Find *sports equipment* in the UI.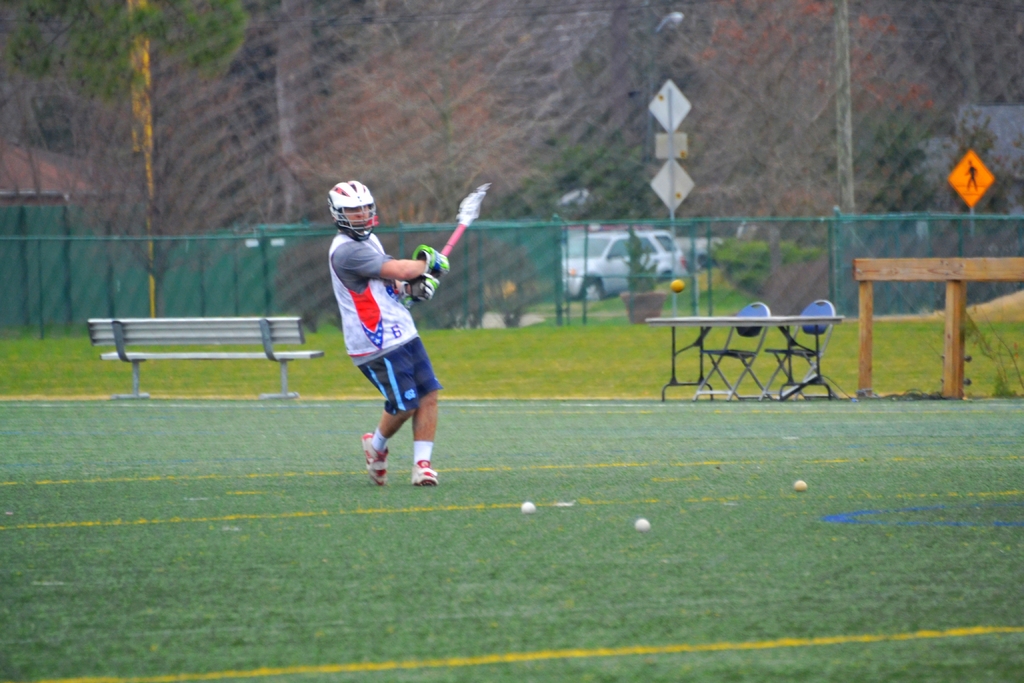
UI element at region(424, 186, 488, 291).
